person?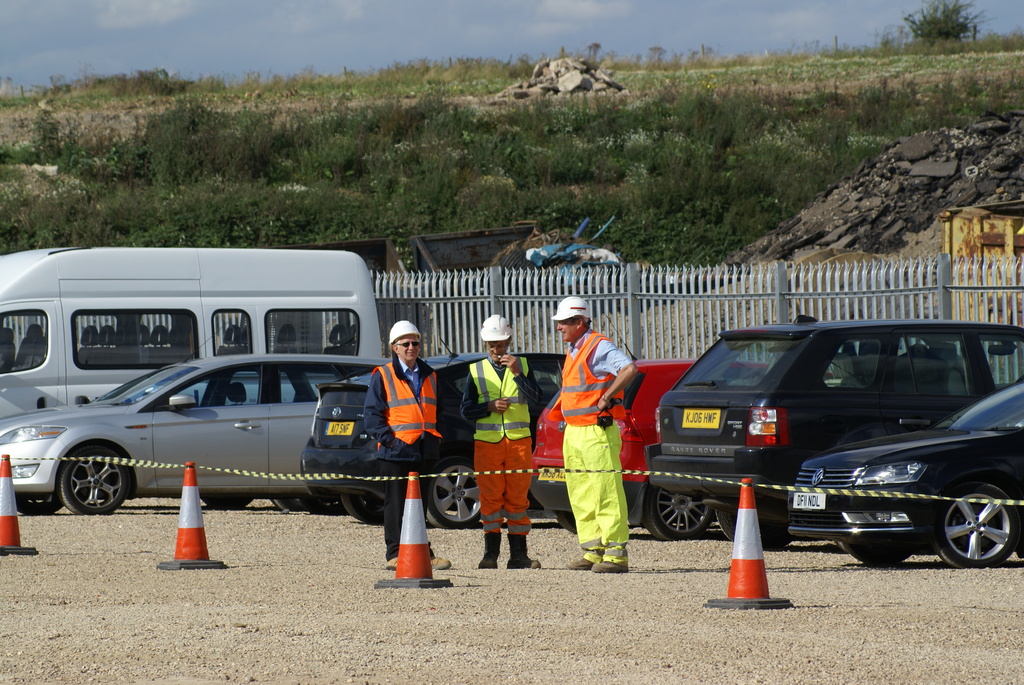
box=[359, 315, 443, 560]
